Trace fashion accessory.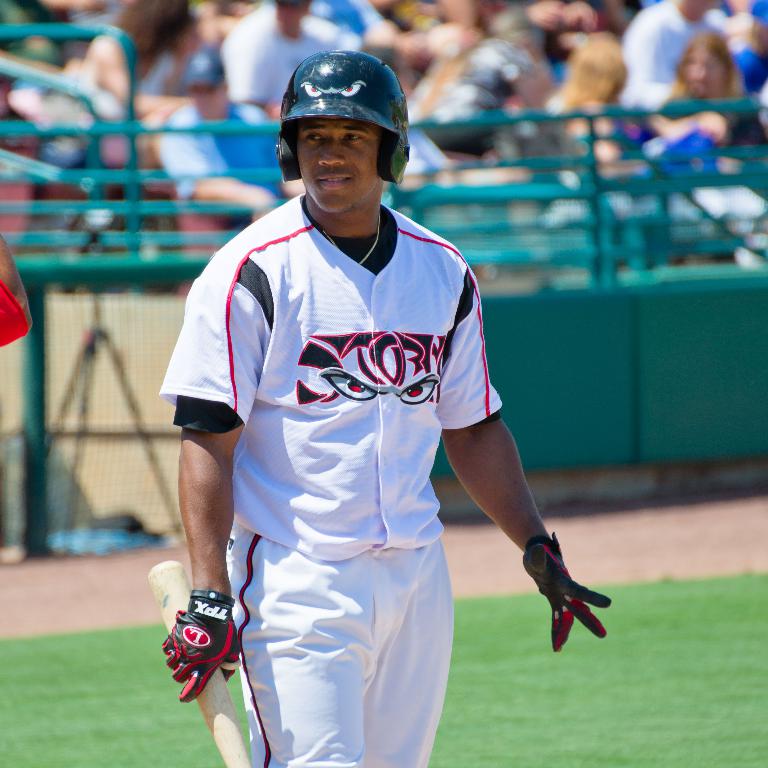
Traced to [x1=519, y1=531, x2=615, y2=658].
